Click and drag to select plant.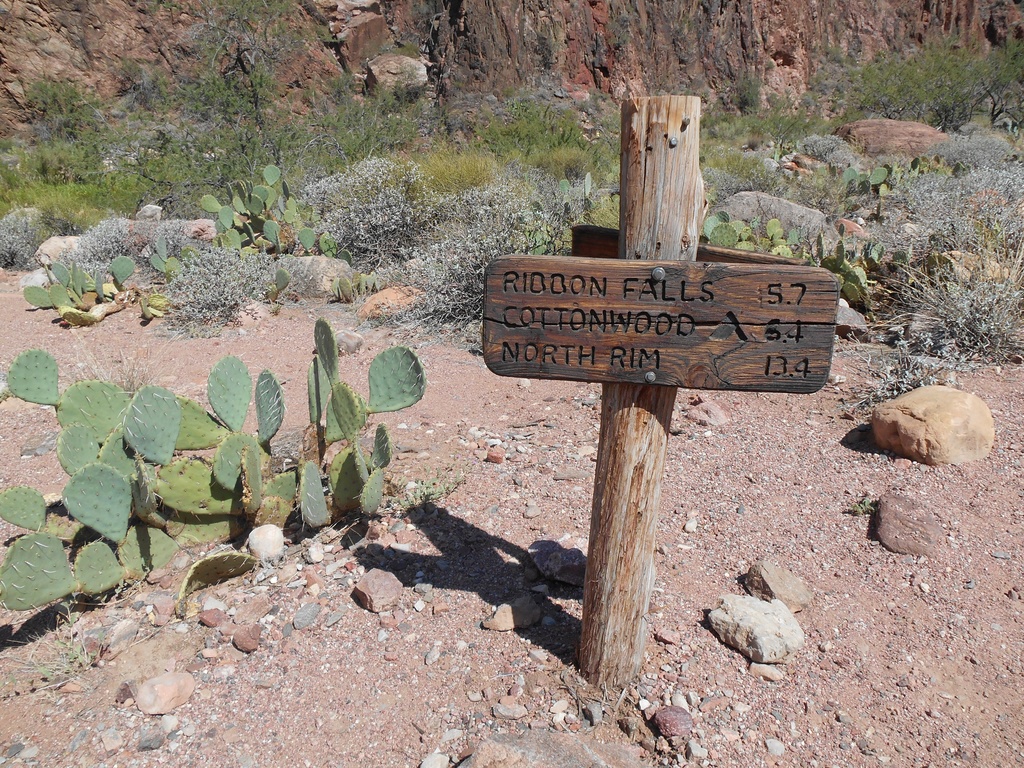
Selection: detection(440, 144, 492, 193).
